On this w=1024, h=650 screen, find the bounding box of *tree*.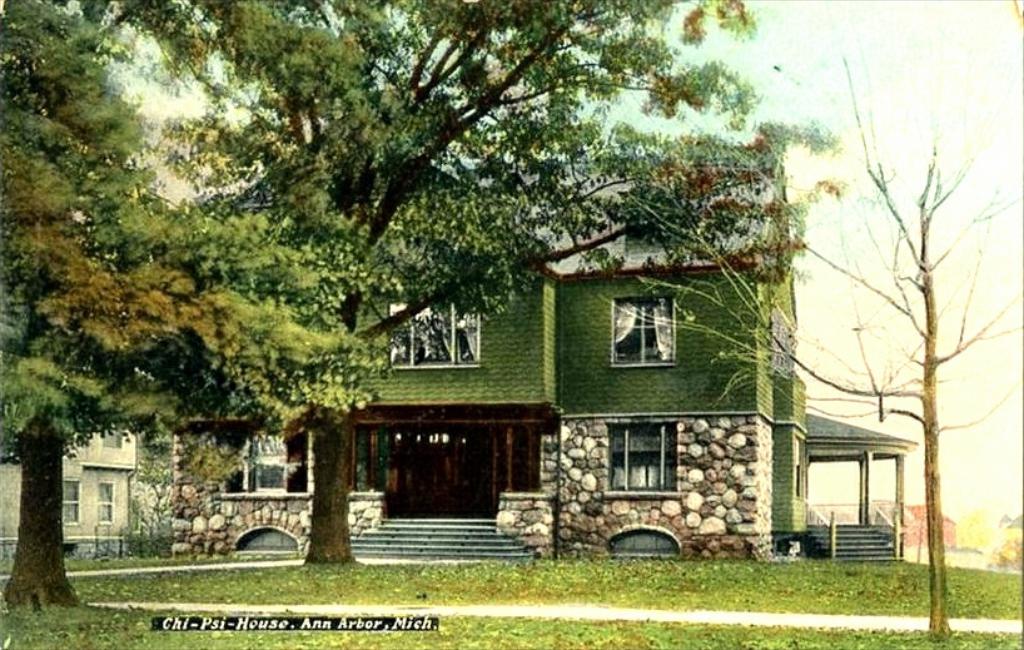
Bounding box: BBox(592, 41, 1020, 642).
